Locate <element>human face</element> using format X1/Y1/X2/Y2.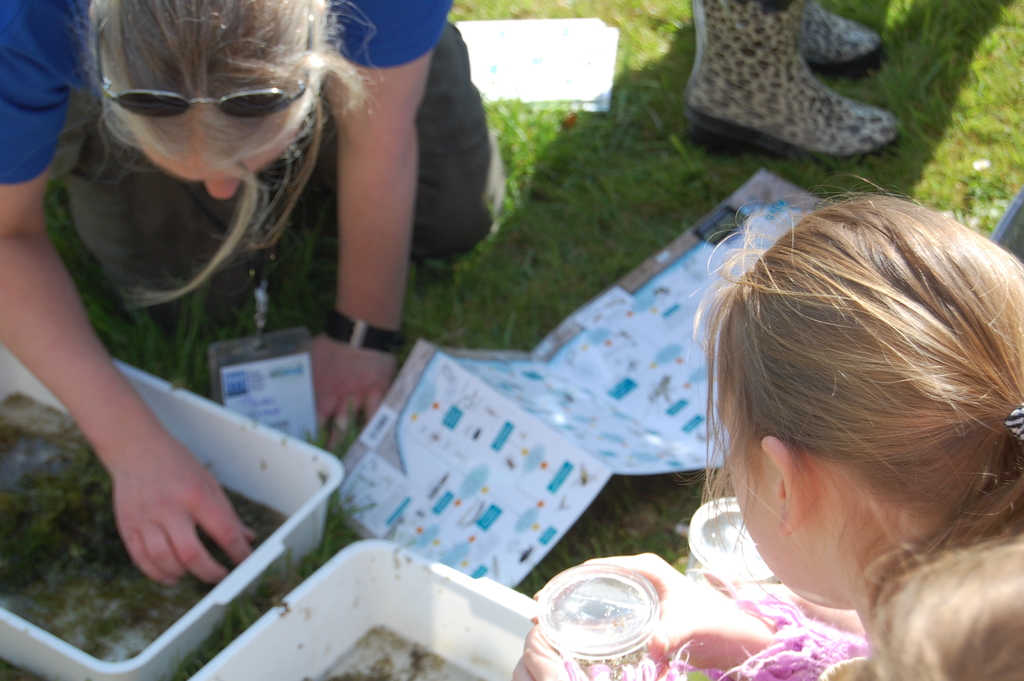
138/135/290/199.
